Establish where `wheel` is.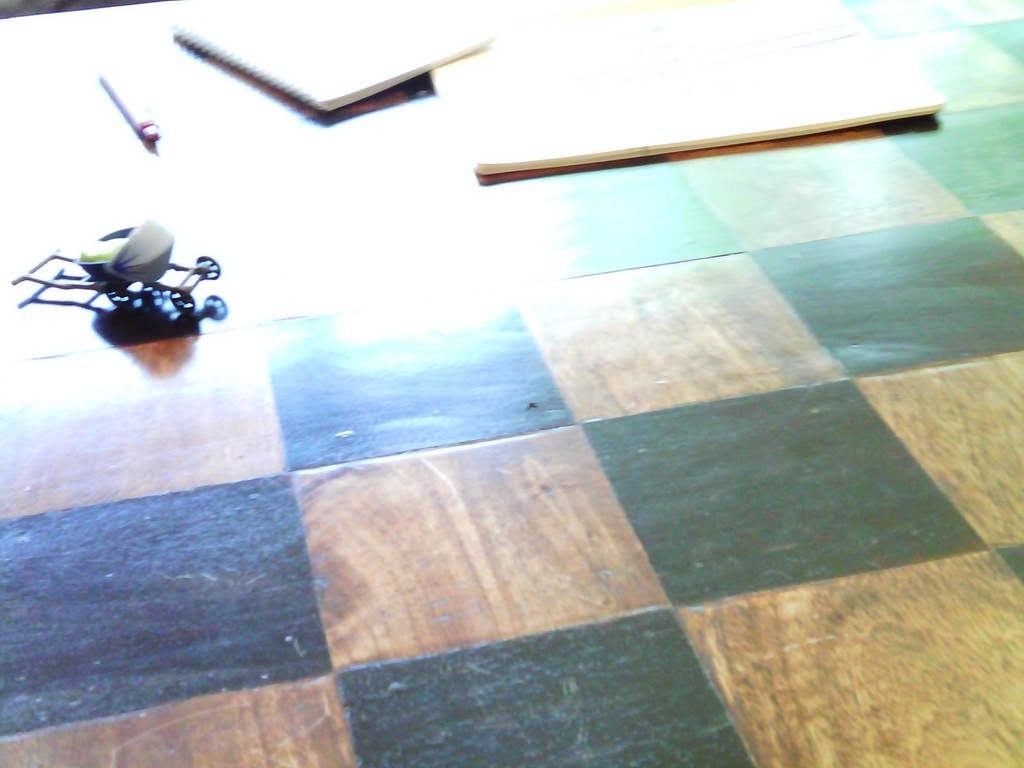
Established at (x1=166, y1=287, x2=195, y2=315).
